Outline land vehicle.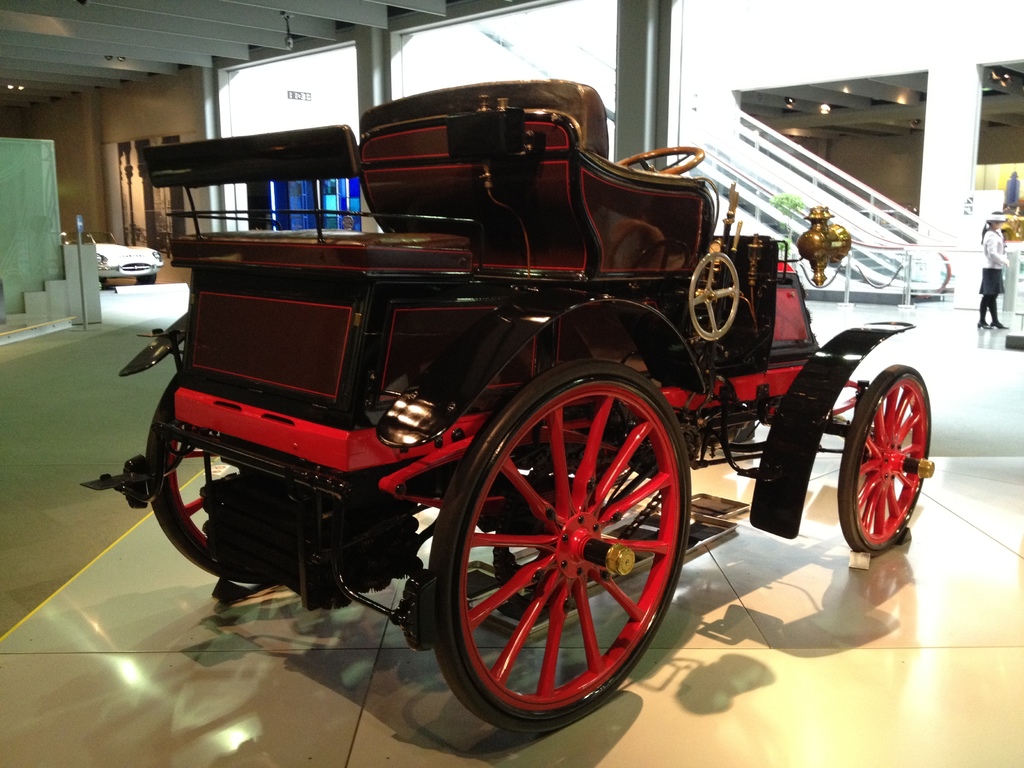
Outline: box(68, 92, 956, 701).
